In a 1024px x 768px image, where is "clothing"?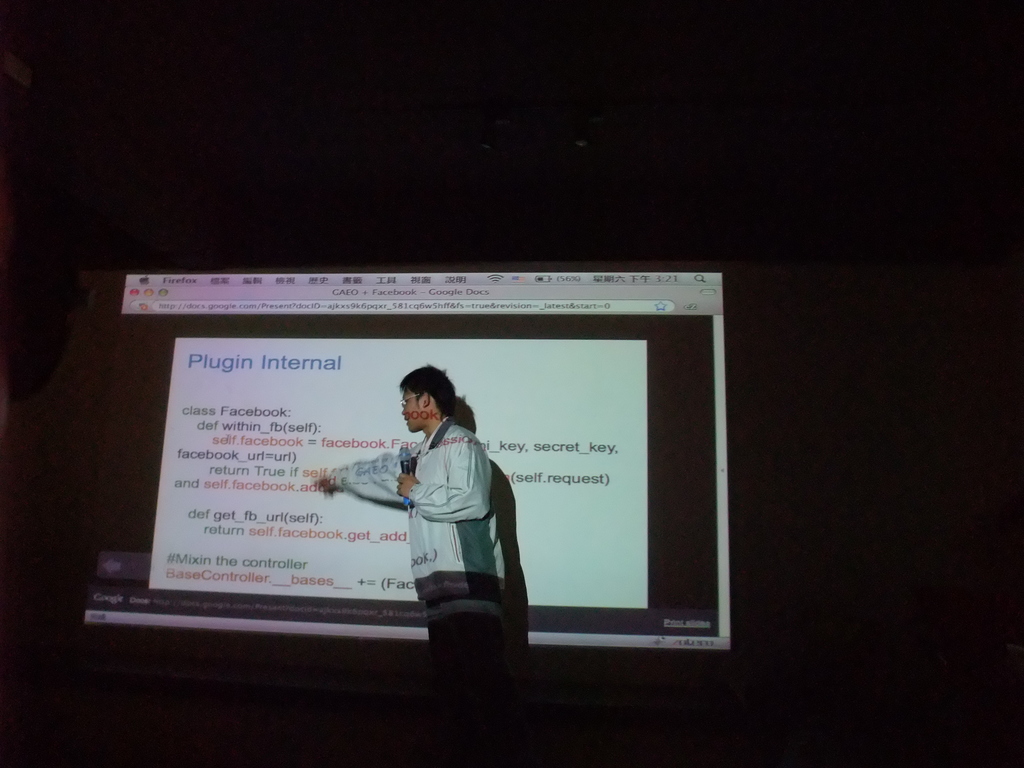
<bbox>342, 405, 517, 662</bbox>.
